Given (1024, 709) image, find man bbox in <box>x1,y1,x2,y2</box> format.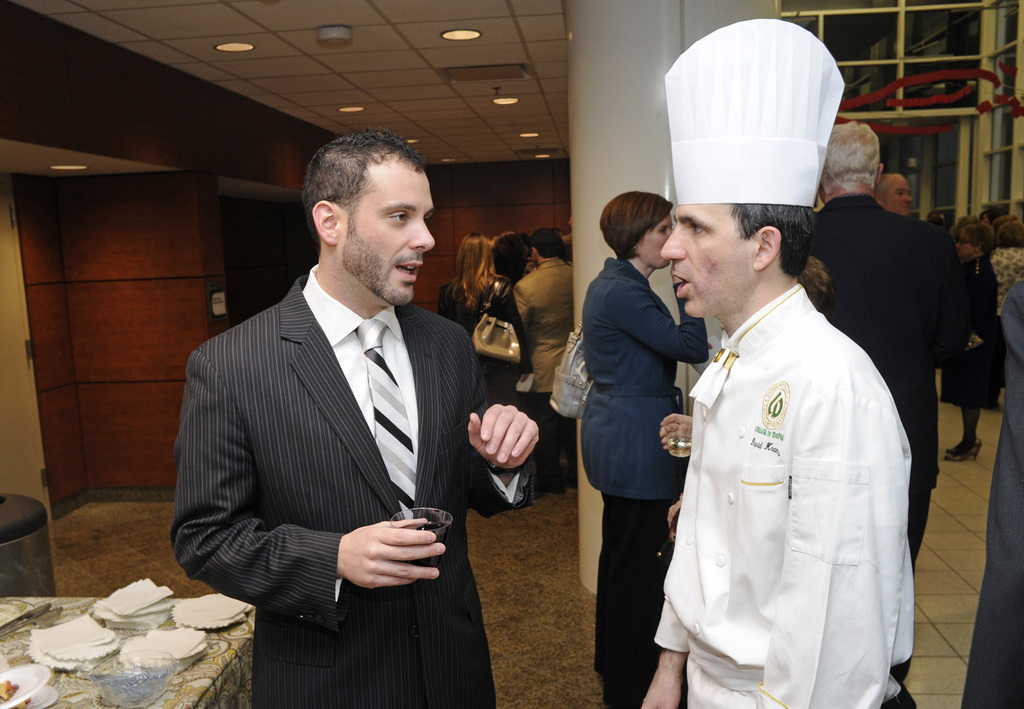
<box>514,229,570,498</box>.
